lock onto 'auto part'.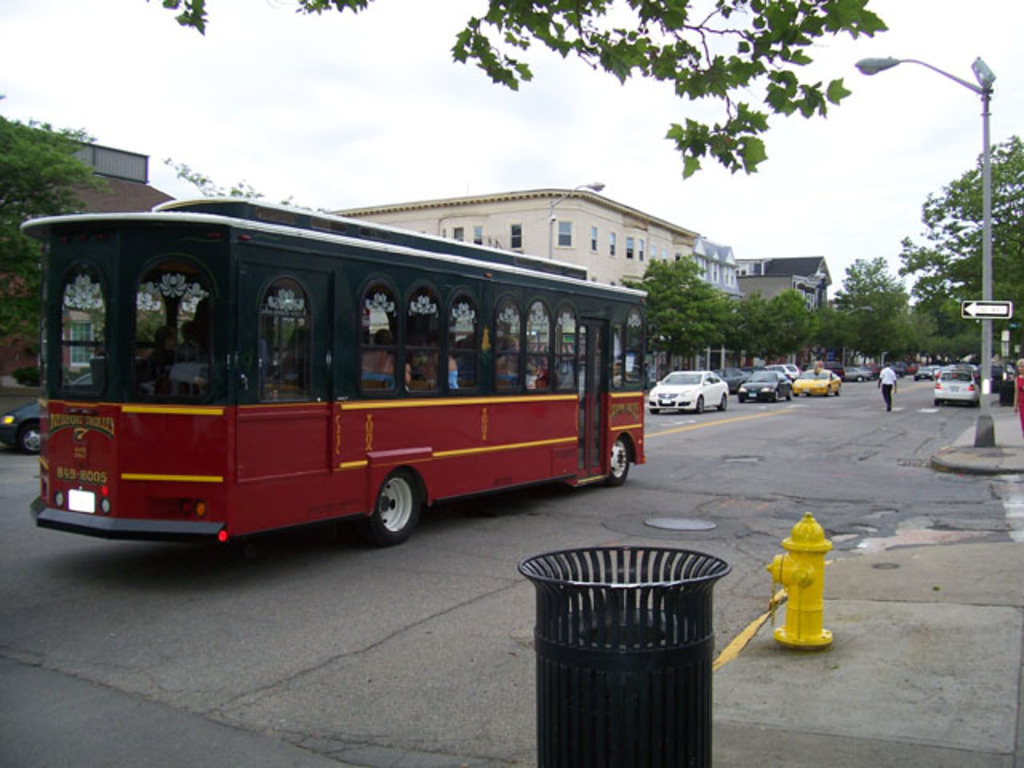
Locked: <bbox>610, 314, 650, 382</bbox>.
